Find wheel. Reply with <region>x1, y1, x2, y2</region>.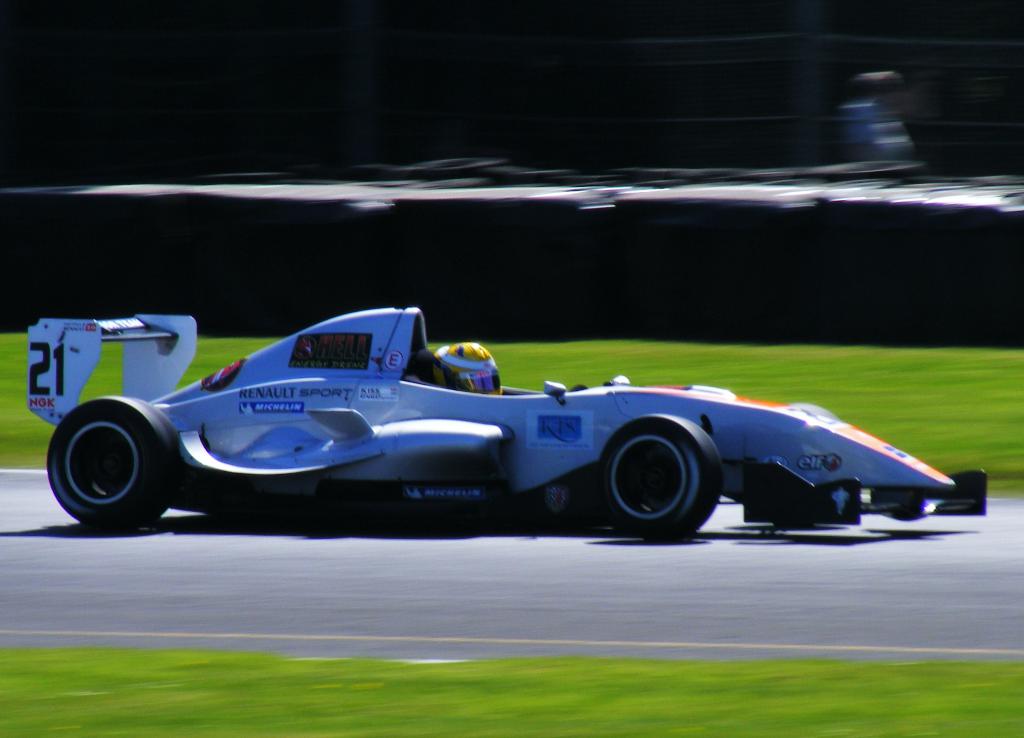
<region>45, 394, 184, 534</region>.
